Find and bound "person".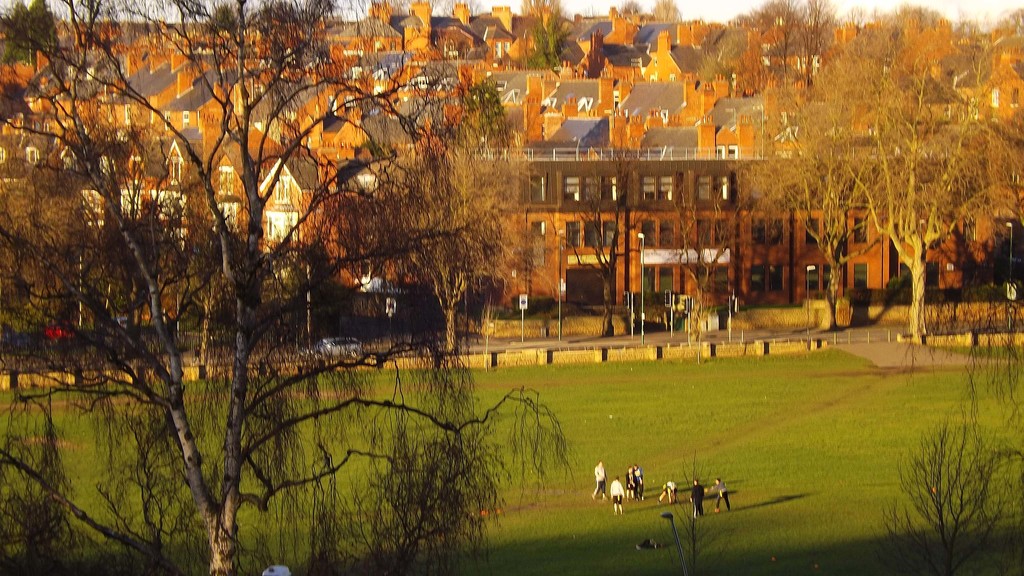
Bound: {"x1": 694, "y1": 477, "x2": 709, "y2": 515}.
